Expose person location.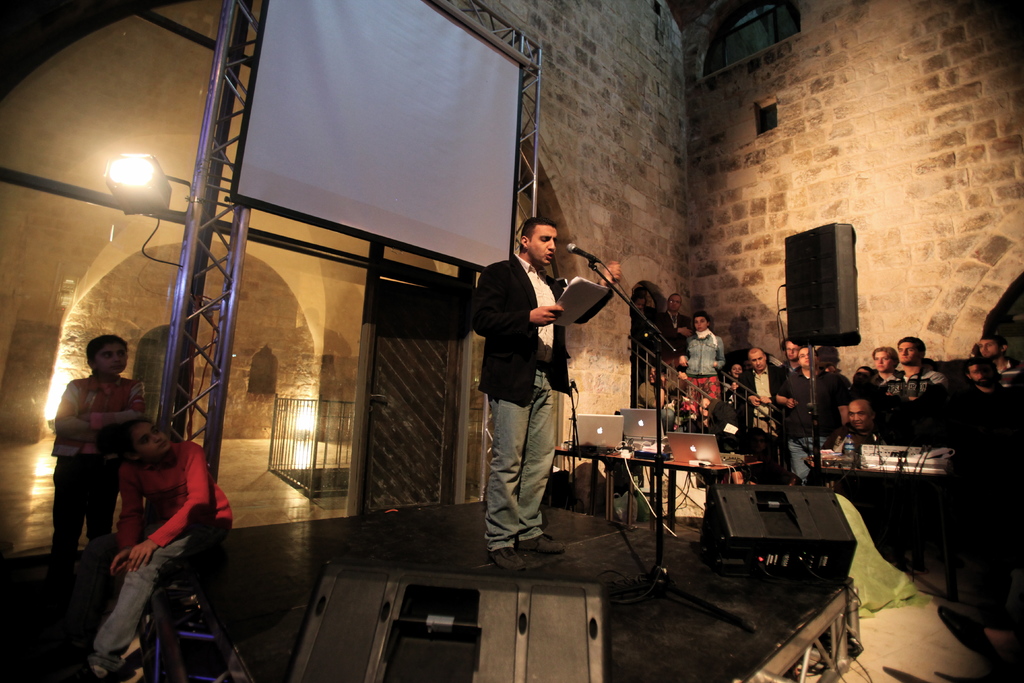
Exposed at pyautogui.locateOnScreen(52, 335, 148, 621).
